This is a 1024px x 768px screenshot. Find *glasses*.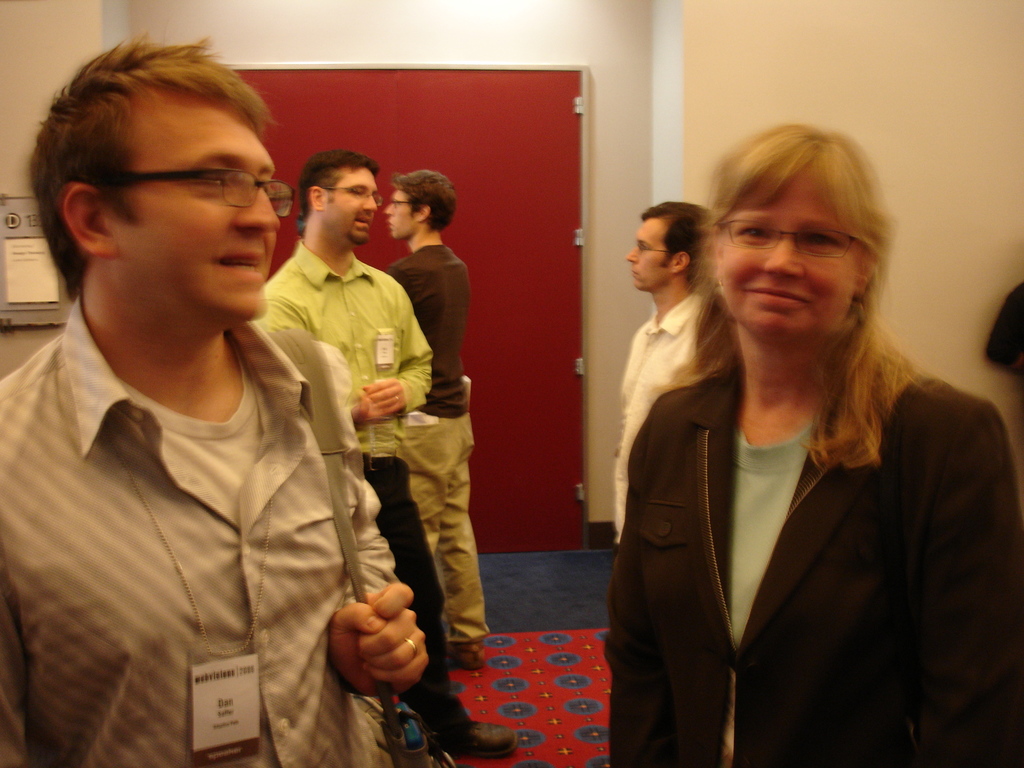
Bounding box: (388, 198, 414, 206).
